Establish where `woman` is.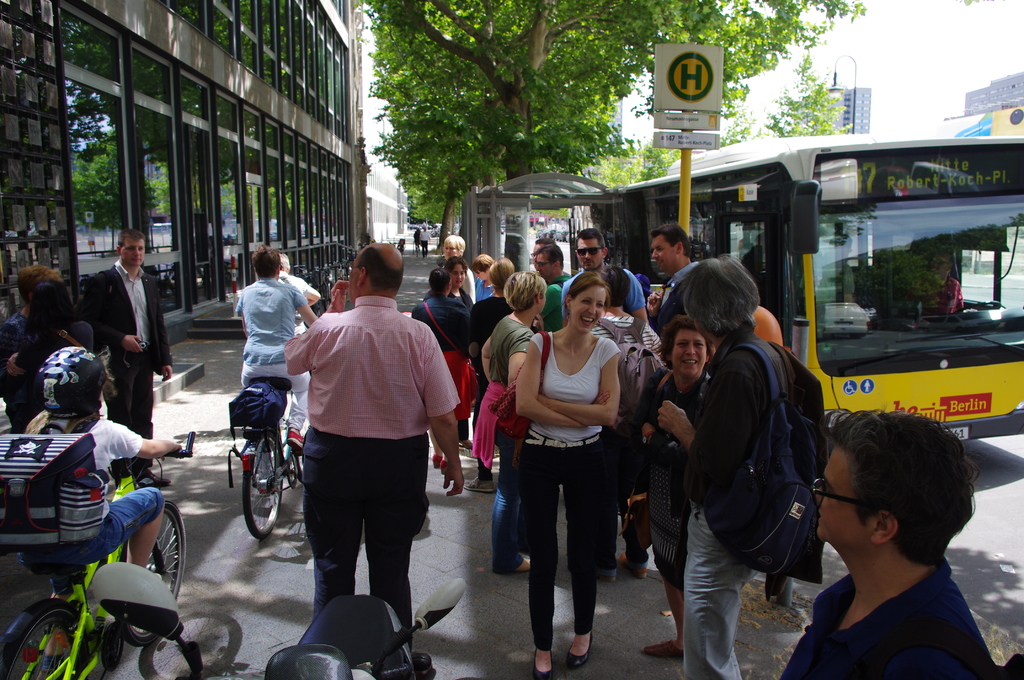
Established at box=[628, 317, 712, 660].
